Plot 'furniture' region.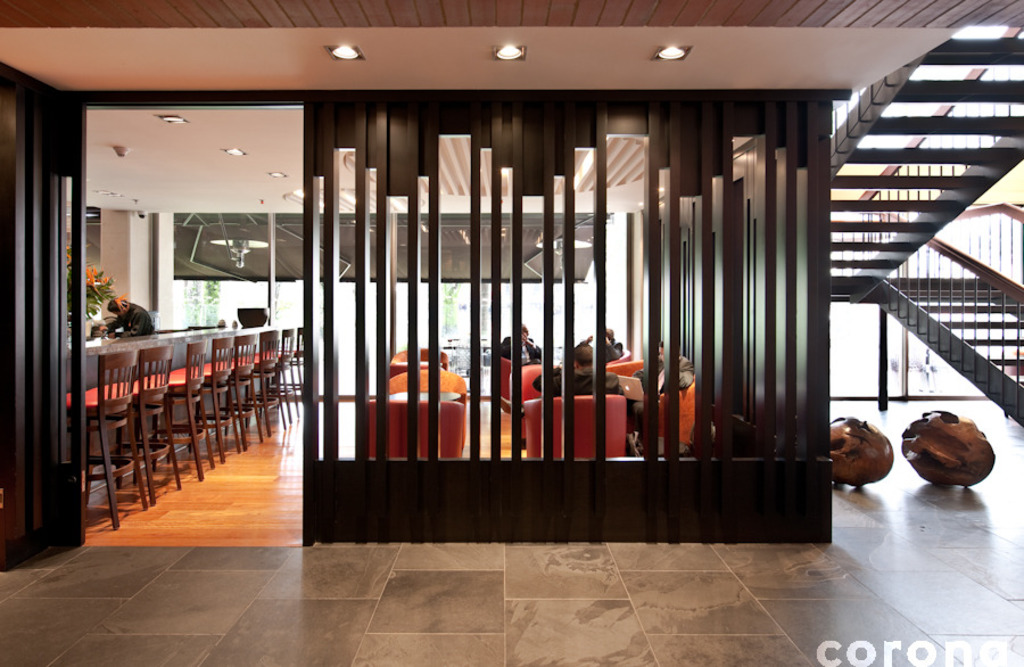
Plotted at bbox=(656, 374, 695, 447).
